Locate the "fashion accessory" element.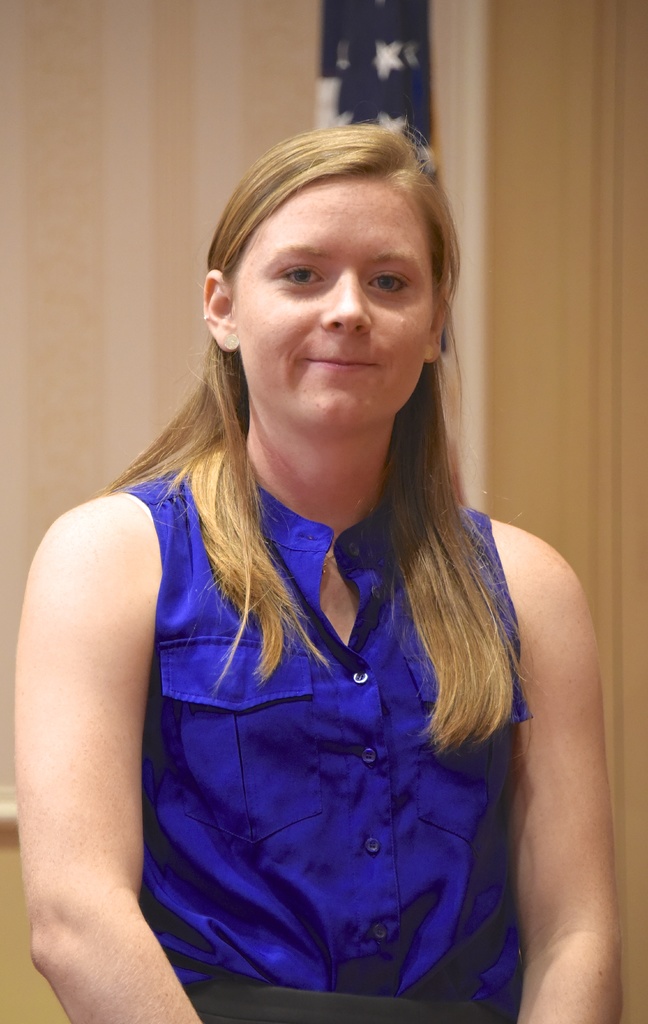
Element bbox: x1=220, y1=332, x2=241, y2=353.
